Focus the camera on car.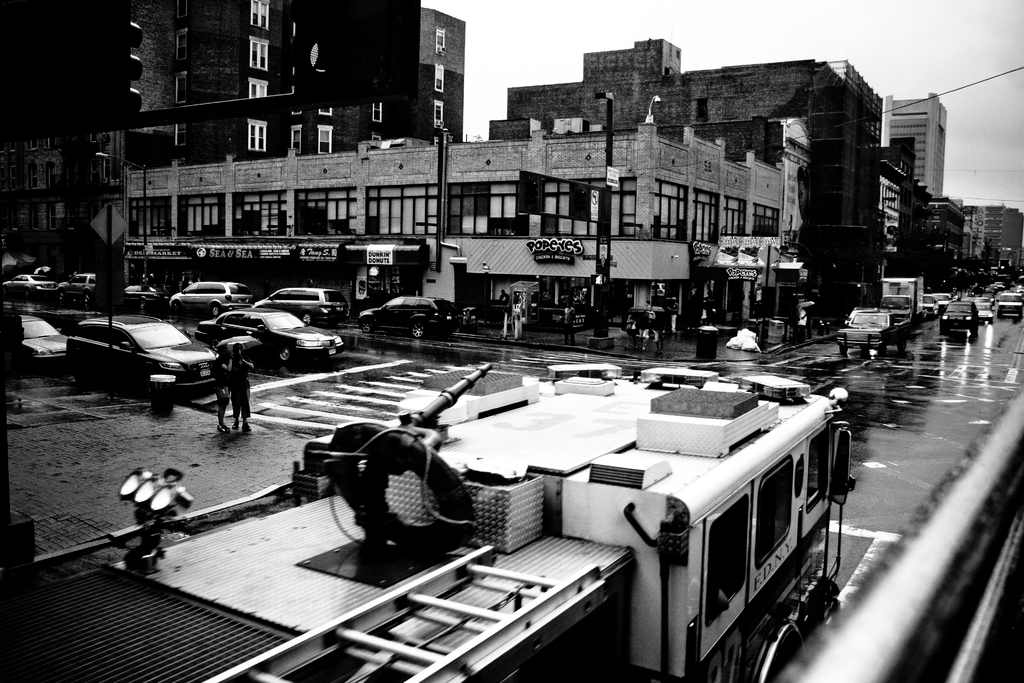
Focus region: bbox=(8, 261, 62, 288).
